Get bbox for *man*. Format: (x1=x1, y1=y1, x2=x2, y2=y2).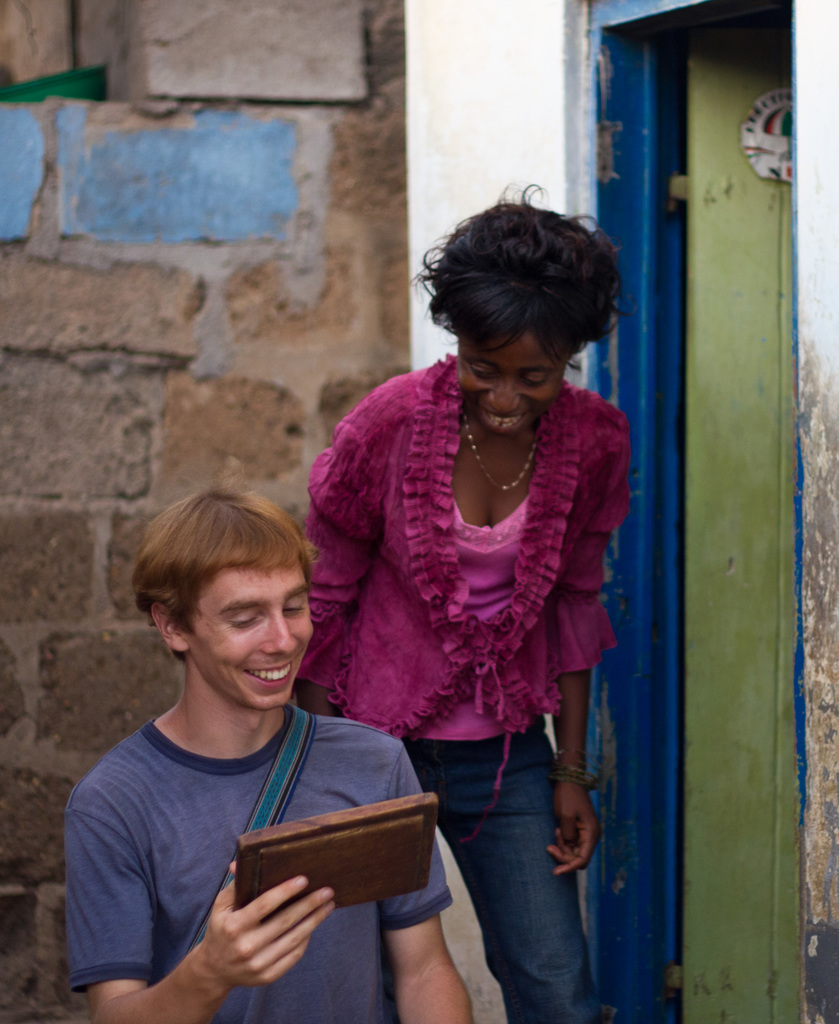
(x1=36, y1=497, x2=466, y2=1009).
